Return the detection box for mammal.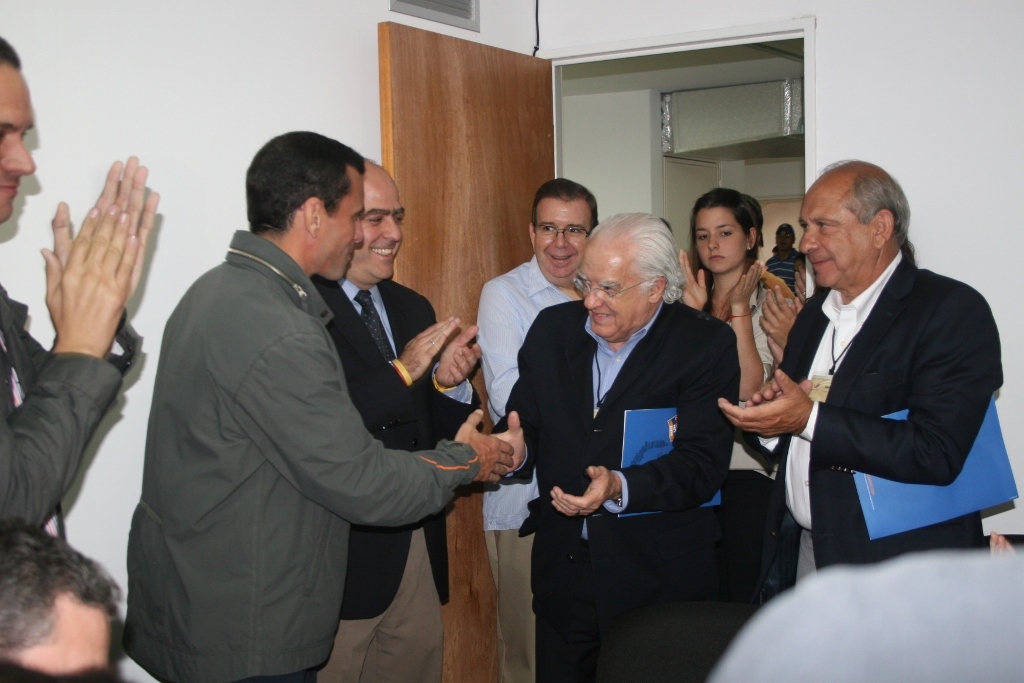
l=0, t=27, r=160, b=542.
